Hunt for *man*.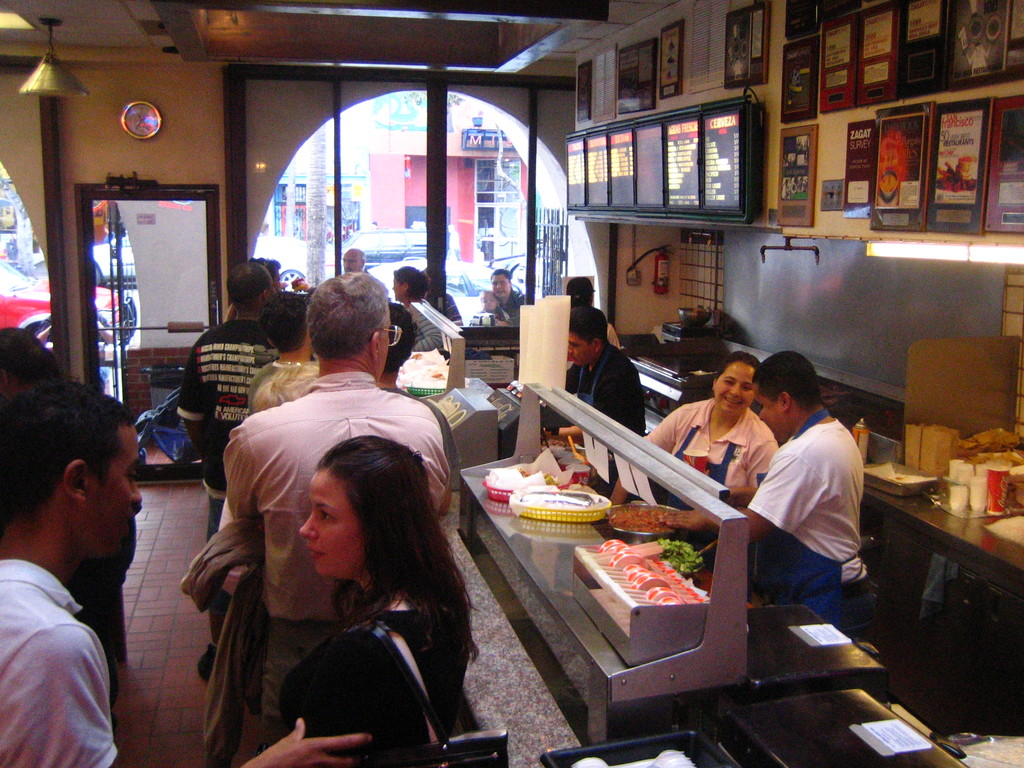
Hunted down at detection(486, 271, 528, 316).
